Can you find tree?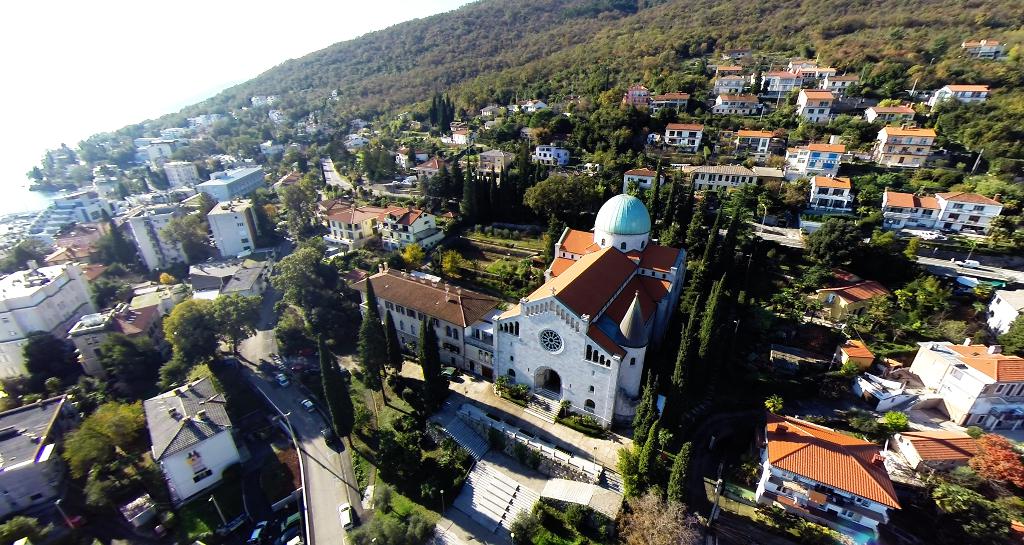
Yes, bounding box: bbox=[426, 81, 458, 139].
